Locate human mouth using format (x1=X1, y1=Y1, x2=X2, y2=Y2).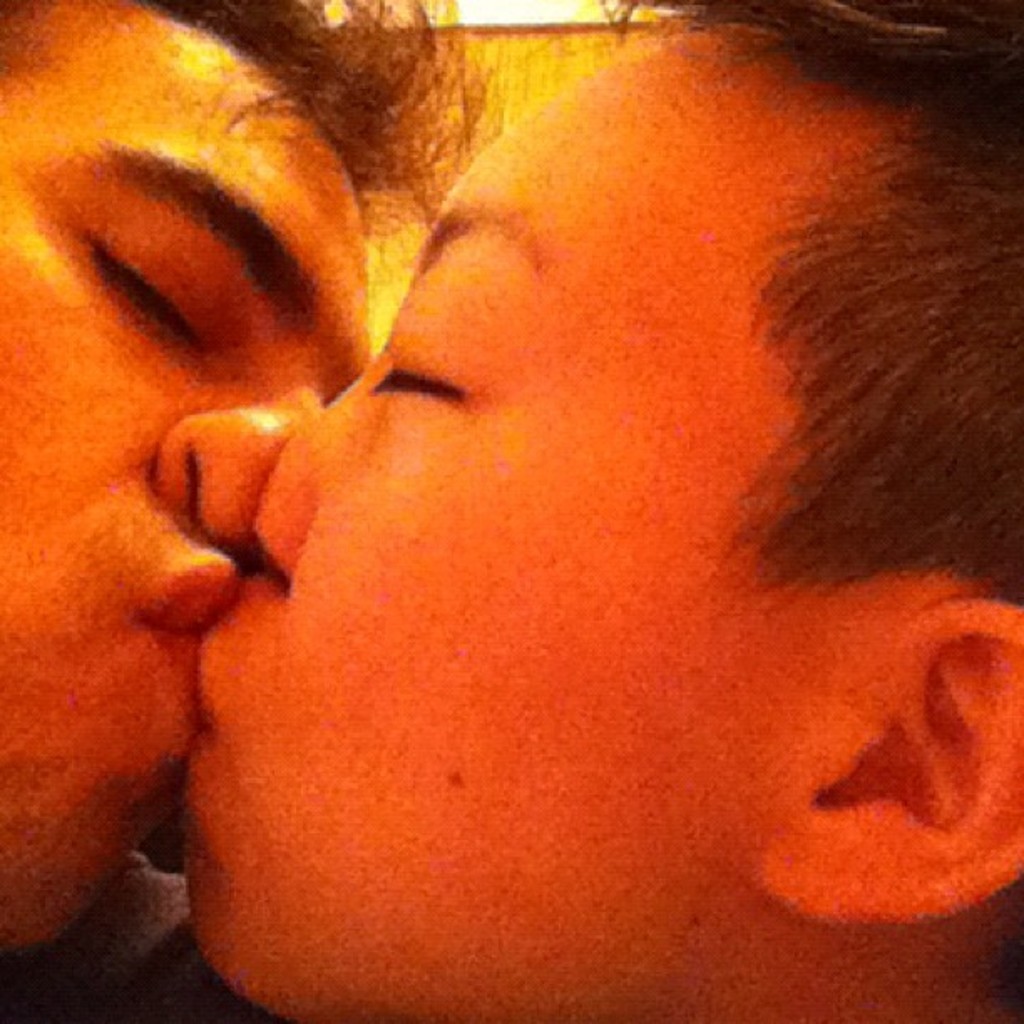
(x1=136, y1=542, x2=236, y2=735).
